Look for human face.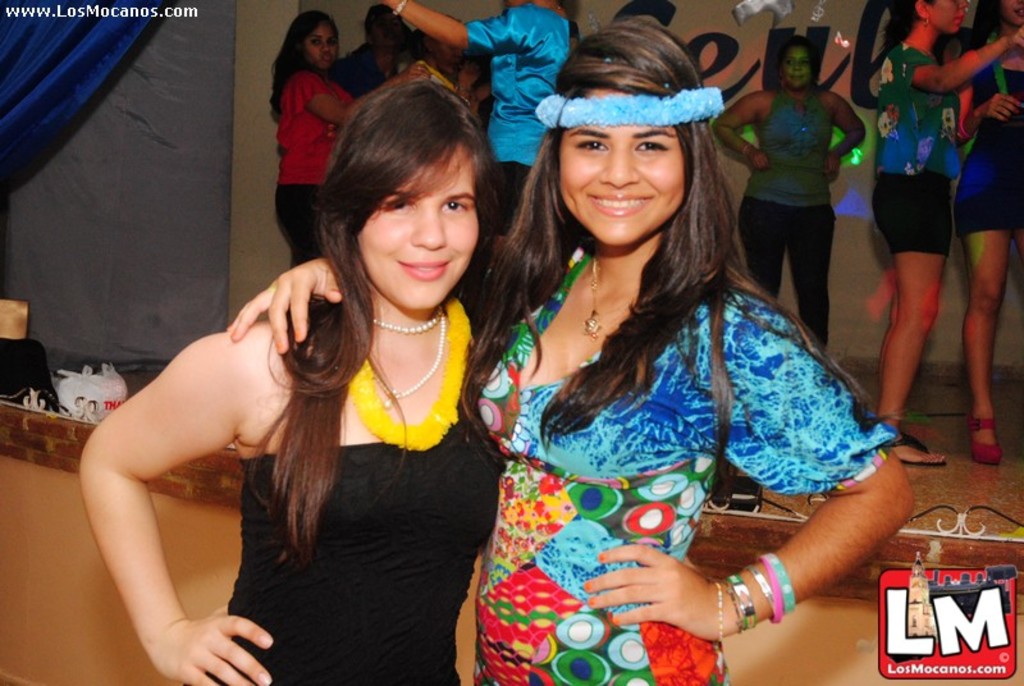
Found: 356 134 483 315.
